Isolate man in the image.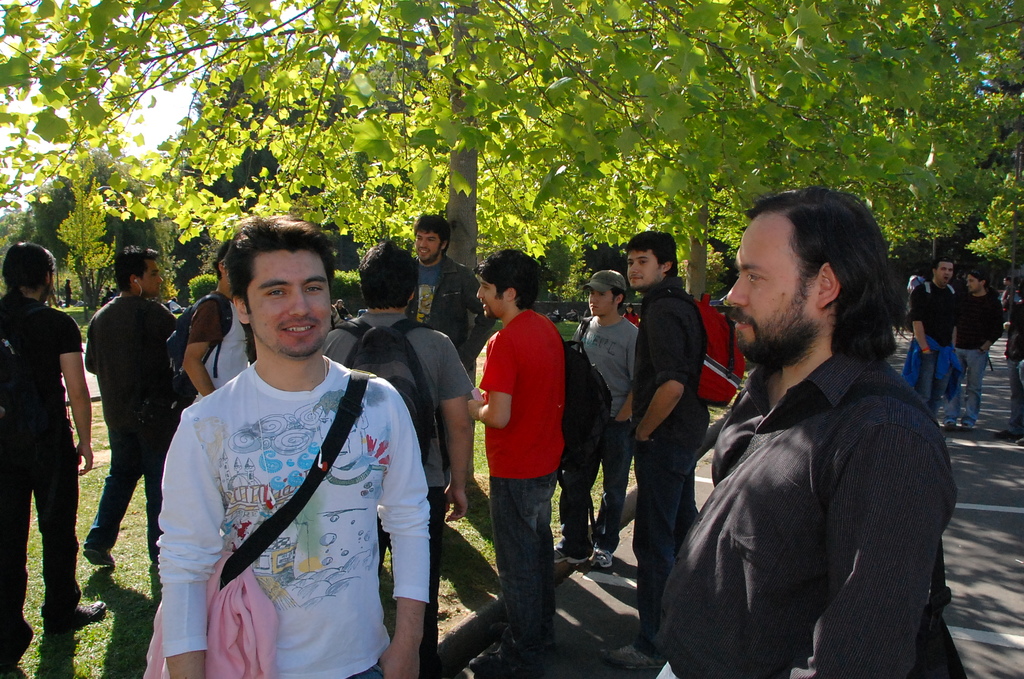
Isolated region: rect(992, 281, 1023, 445).
